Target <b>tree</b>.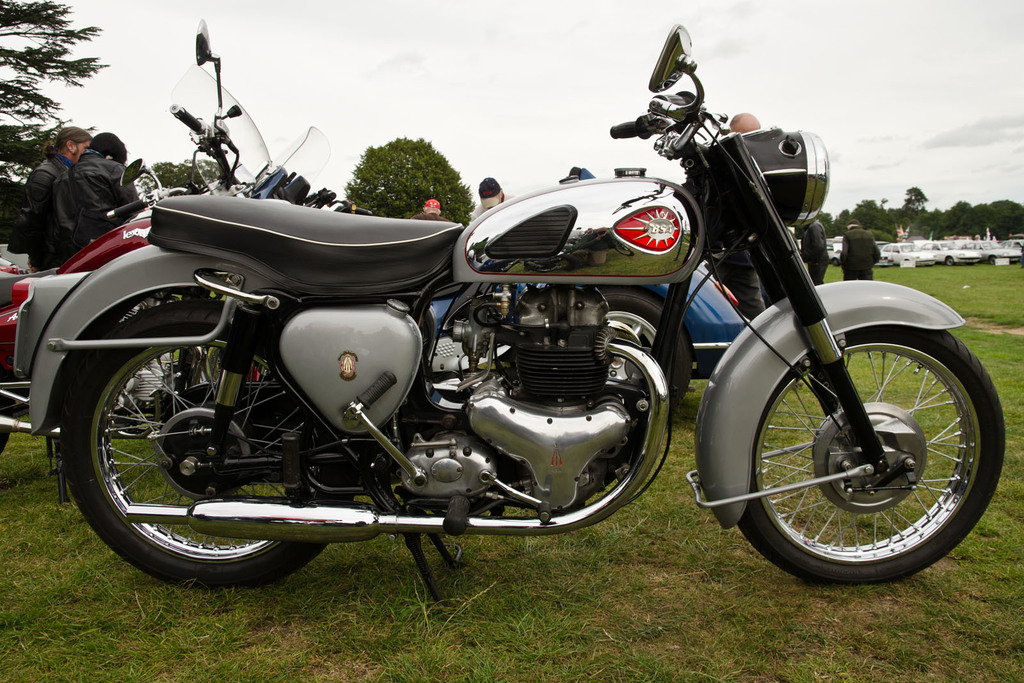
Target region: bbox=(0, 0, 115, 195).
